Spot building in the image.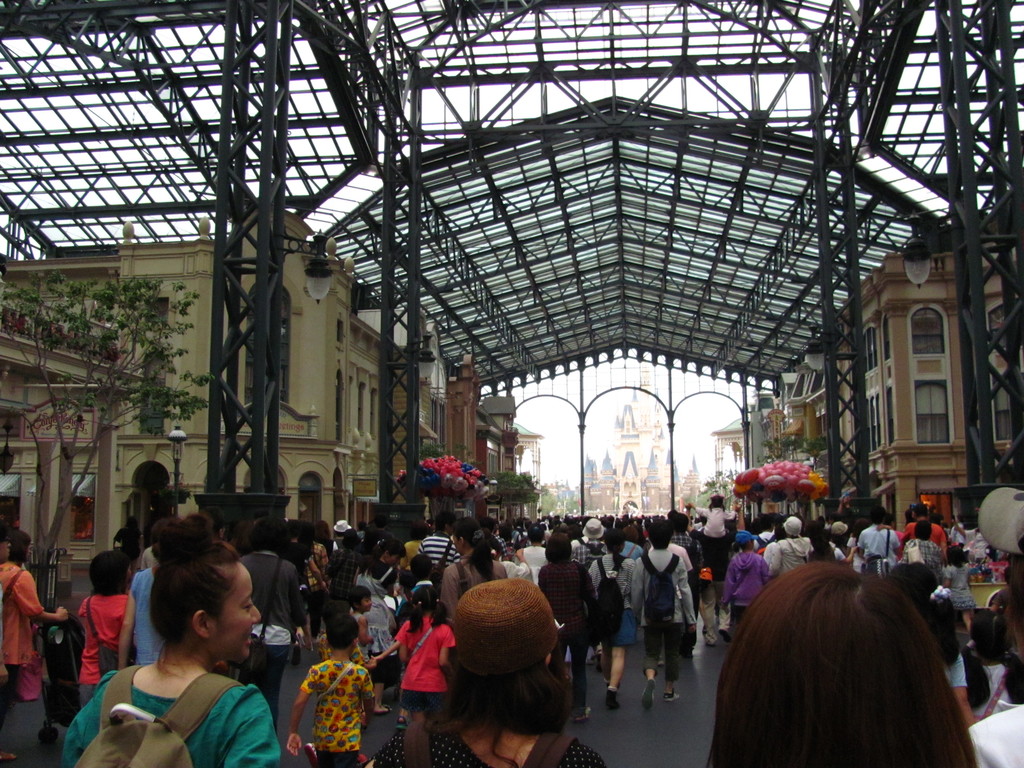
building found at [75, 202, 398, 557].
